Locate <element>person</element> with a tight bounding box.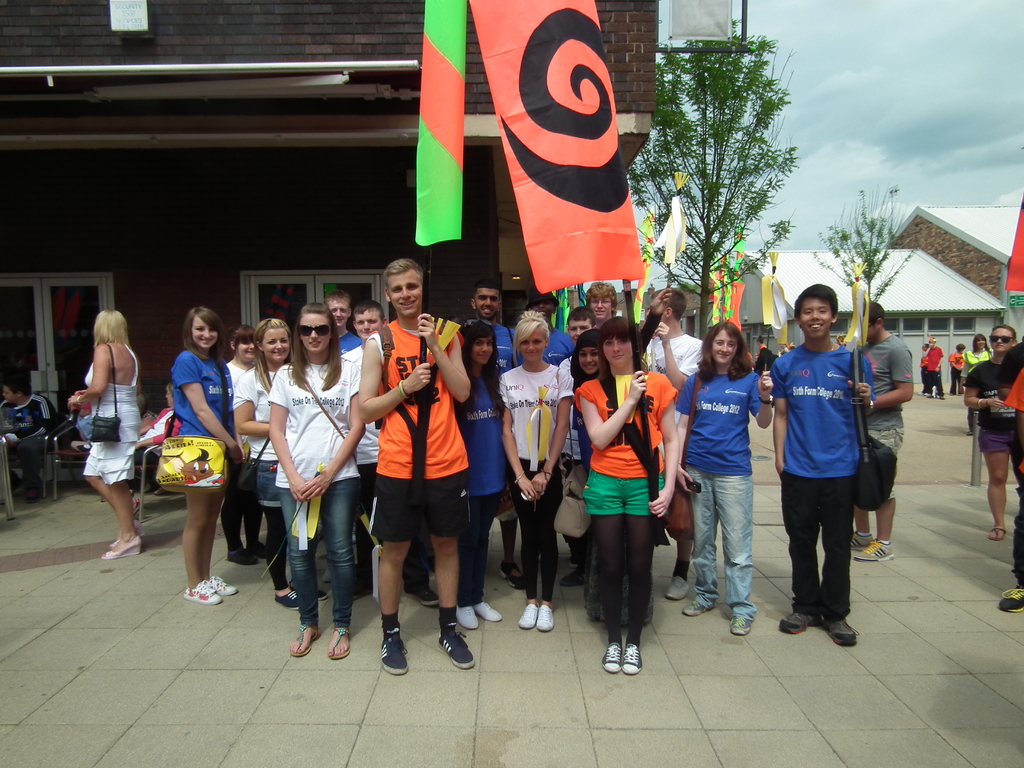
228:319:334:612.
